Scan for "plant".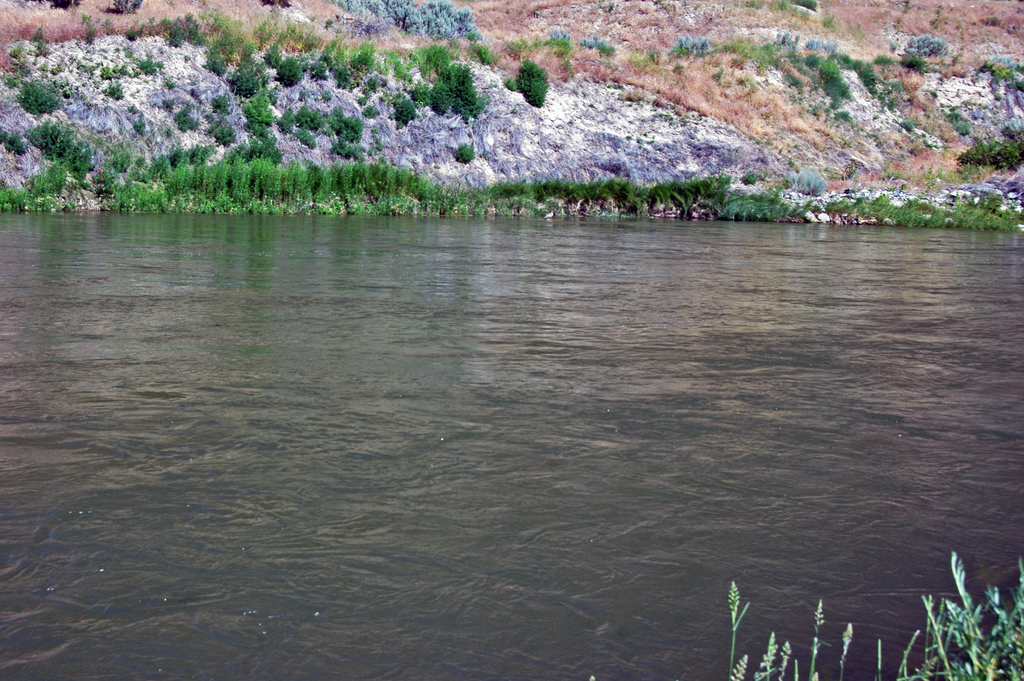
Scan result: [x1=323, y1=15, x2=335, y2=26].
